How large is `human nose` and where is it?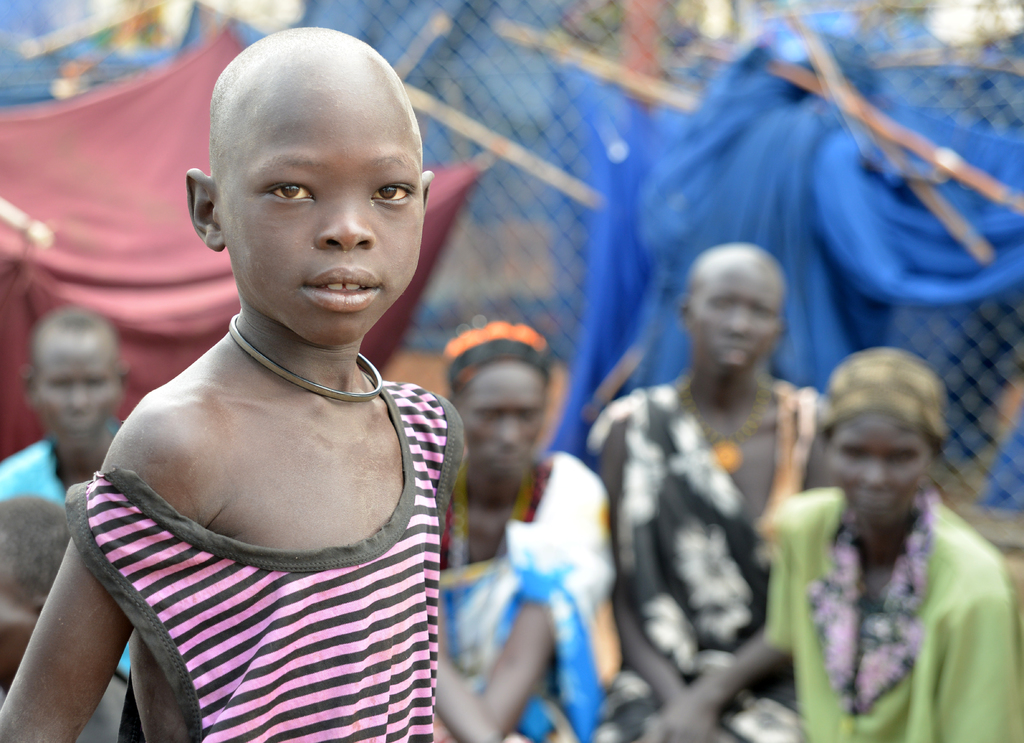
Bounding box: detection(855, 459, 891, 493).
